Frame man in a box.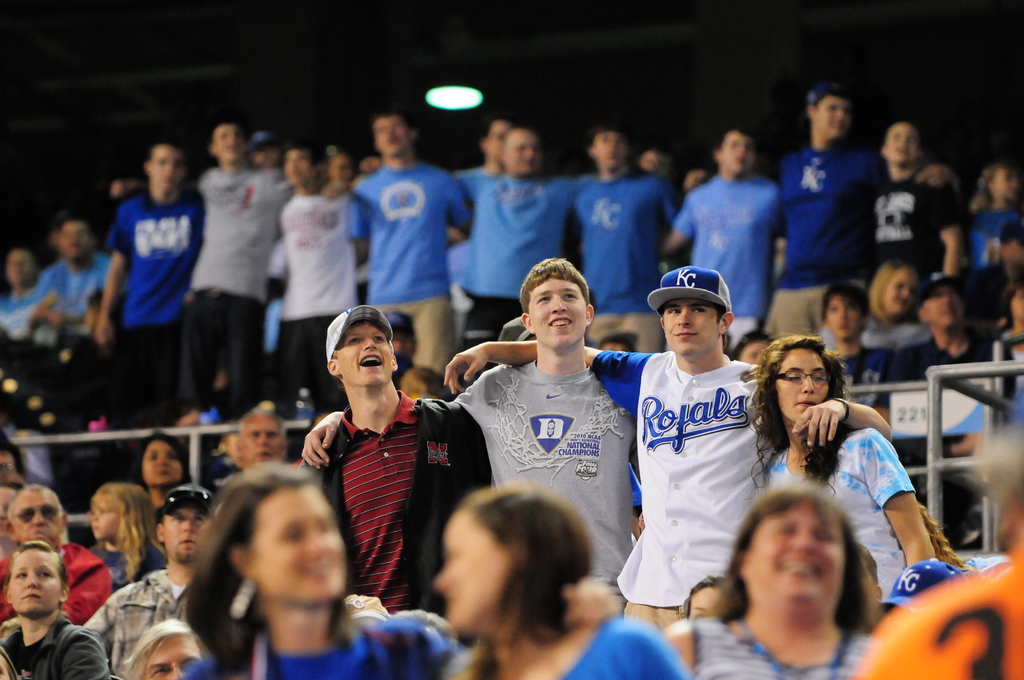
{"left": 291, "top": 316, "right": 466, "bottom": 628}.
